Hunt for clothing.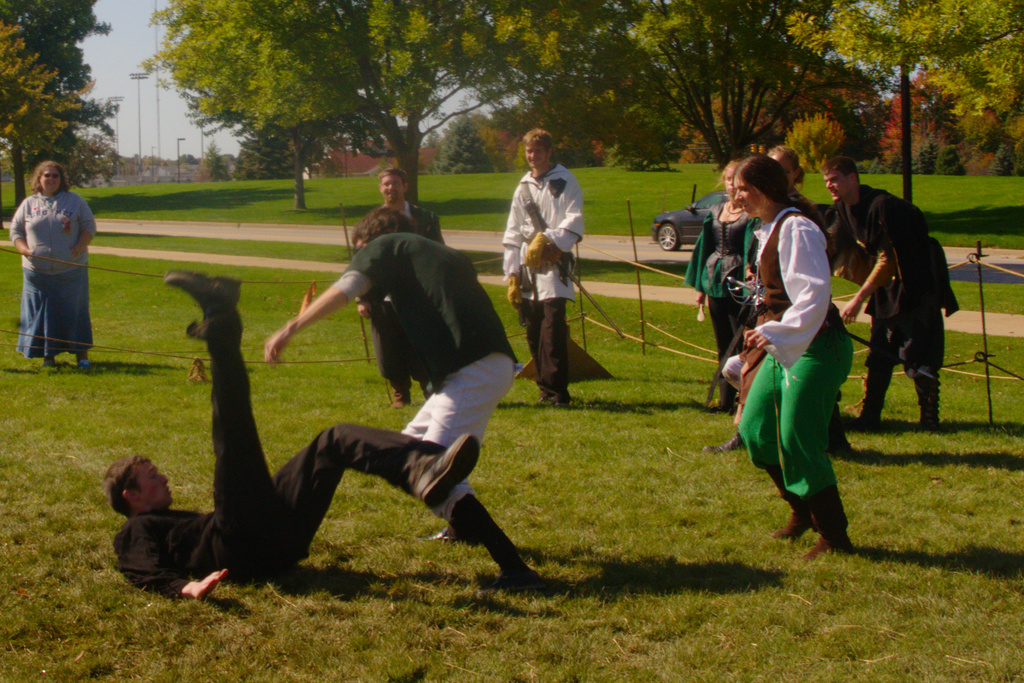
Hunted down at region(504, 163, 584, 298).
